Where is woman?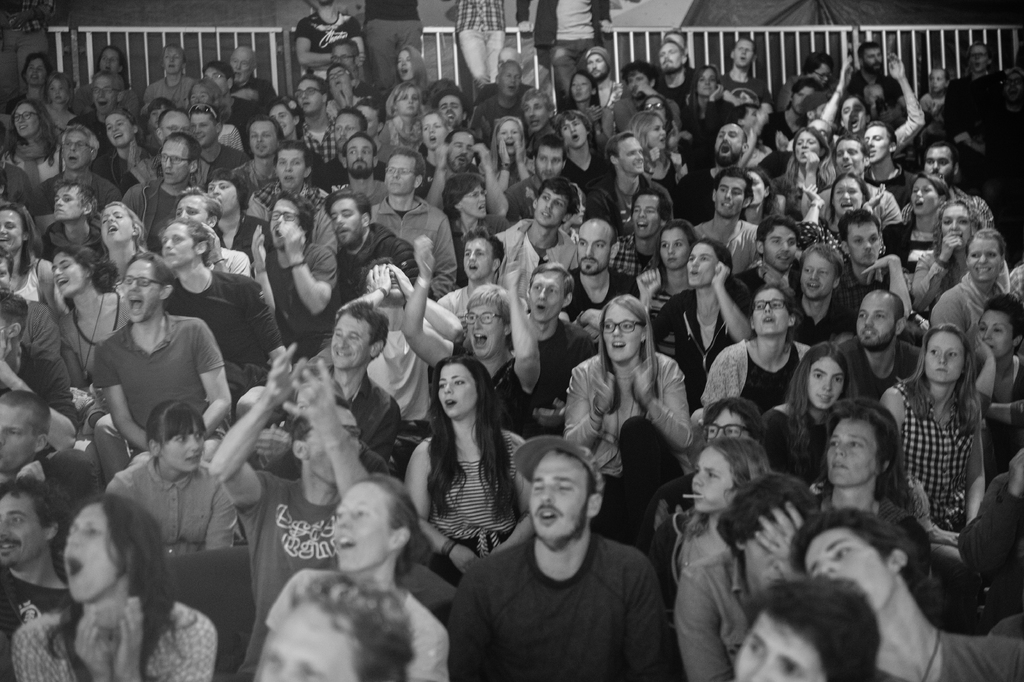
676/62/735/160.
